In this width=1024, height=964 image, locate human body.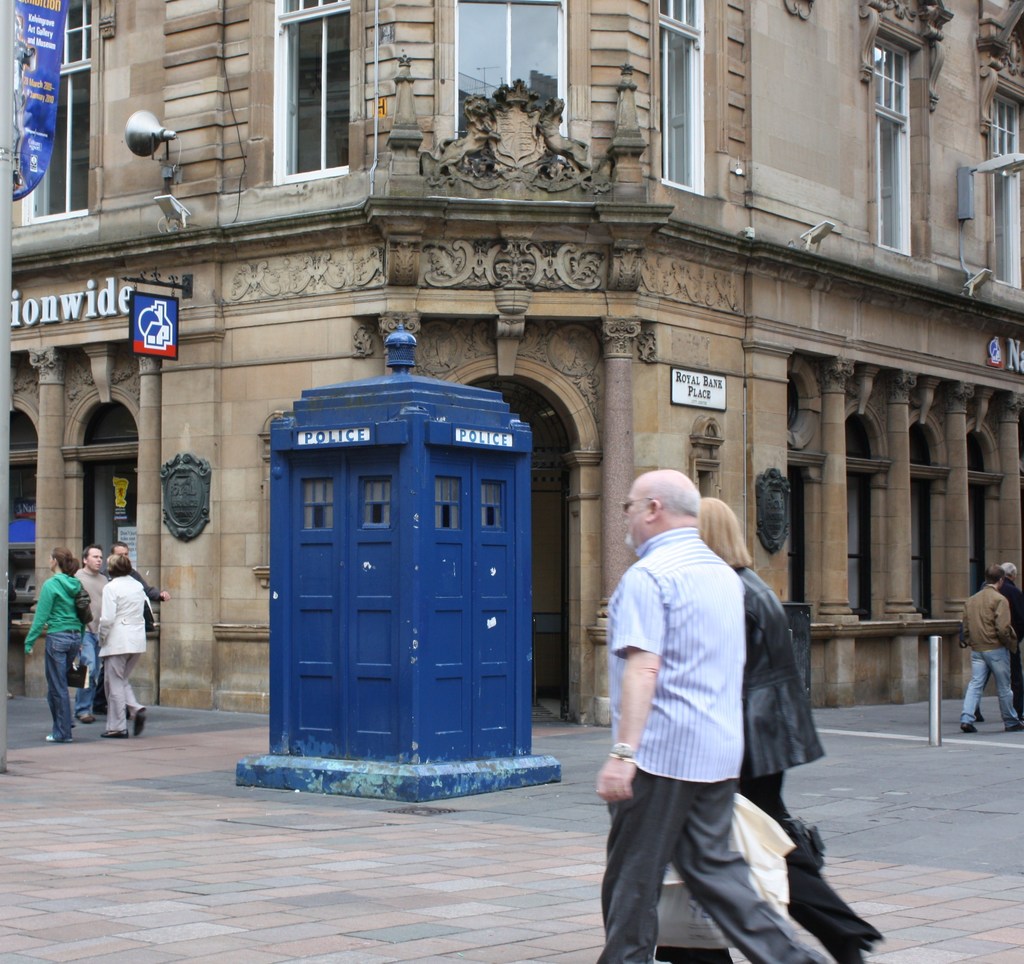
Bounding box: {"x1": 92, "y1": 574, "x2": 149, "y2": 743}.
